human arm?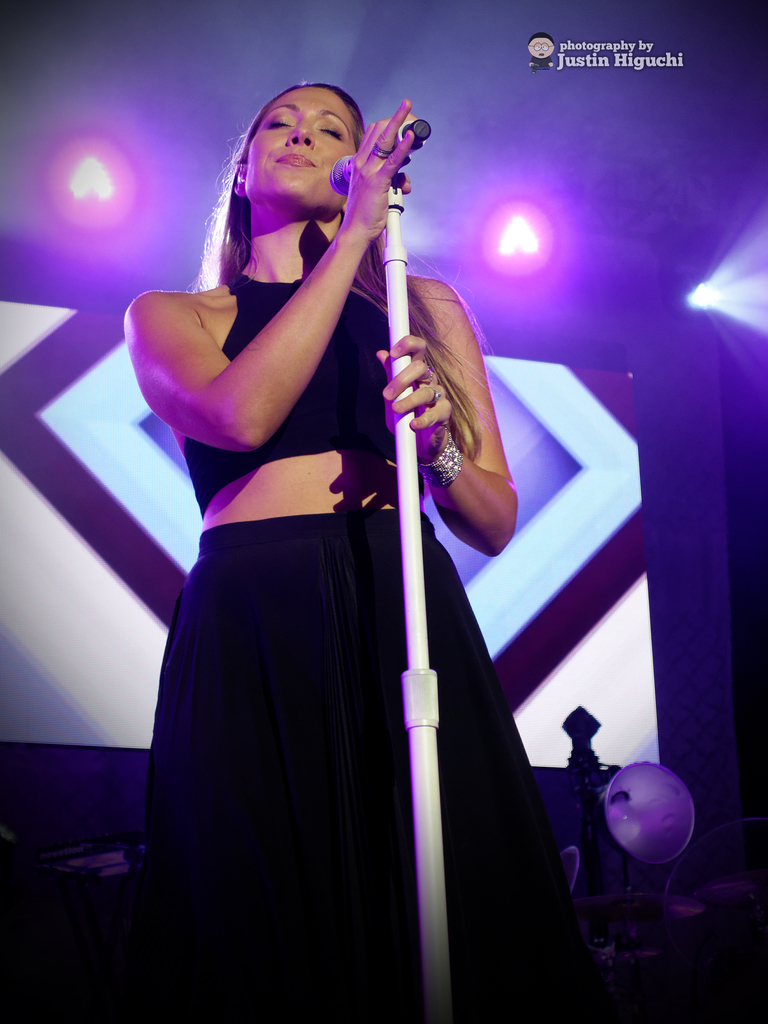
bbox=(137, 193, 427, 476)
